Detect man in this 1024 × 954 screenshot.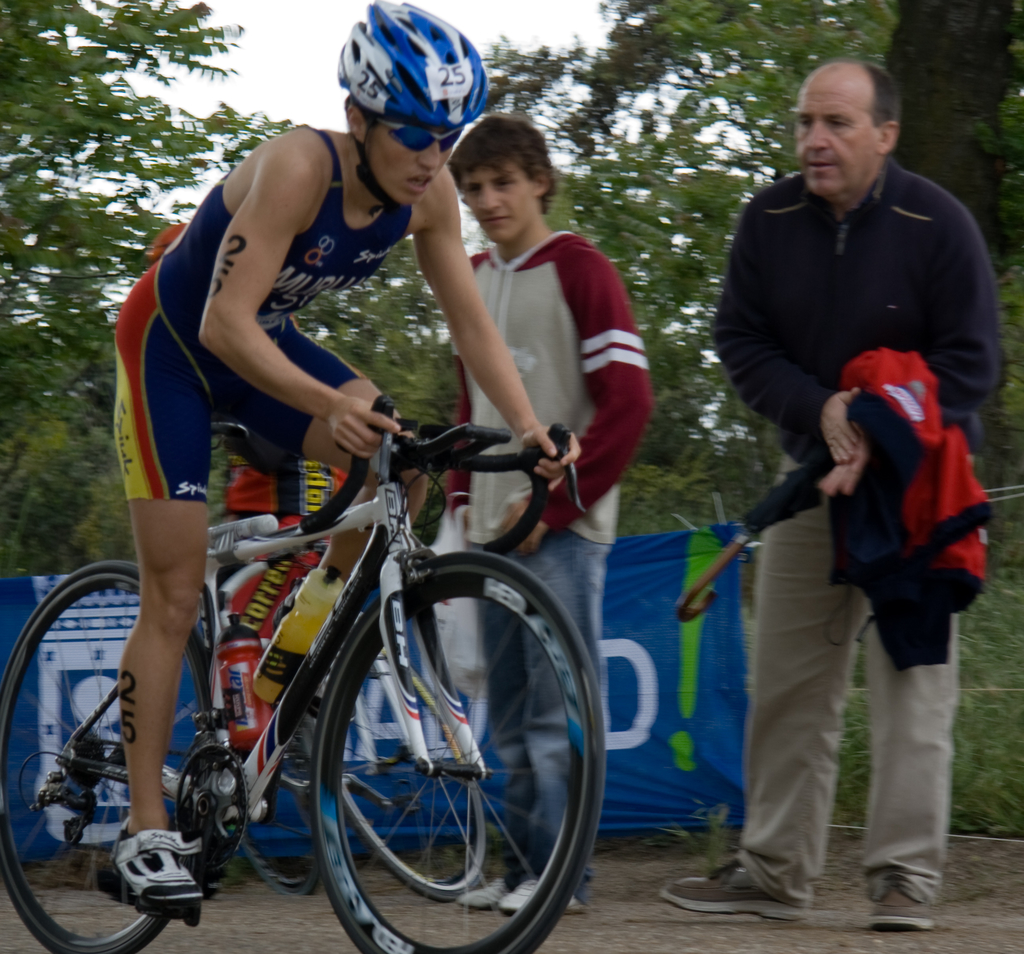
Detection: bbox=[90, 0, 586, 919].
